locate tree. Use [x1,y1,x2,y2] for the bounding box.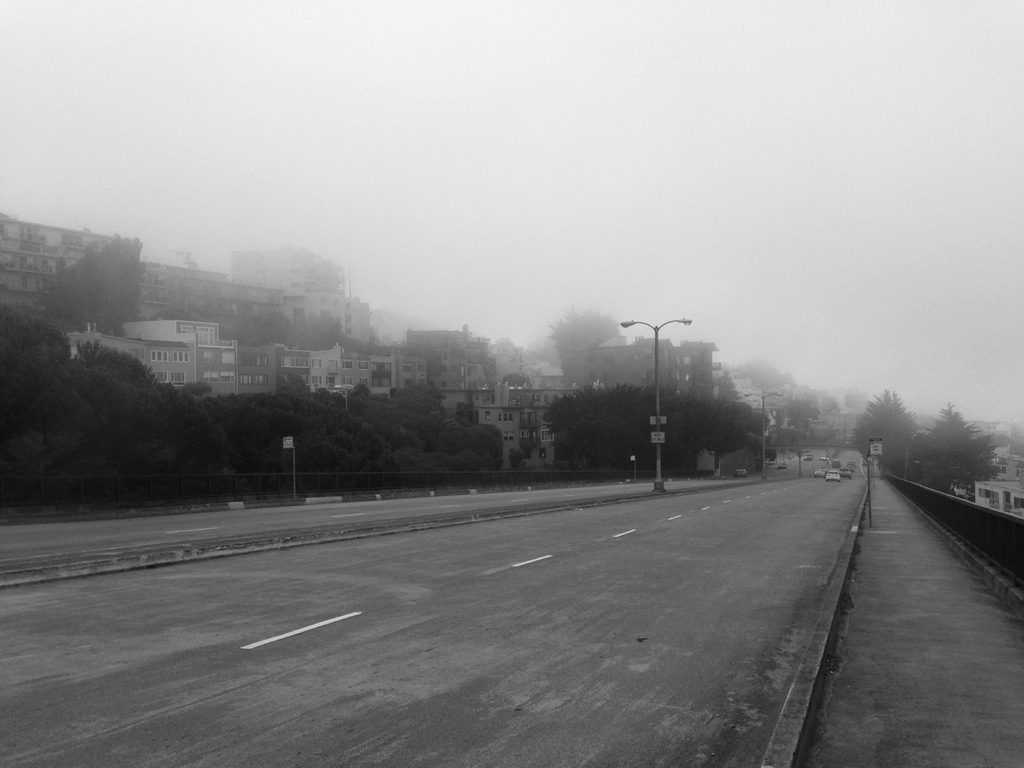
[905,398,1003,511].
